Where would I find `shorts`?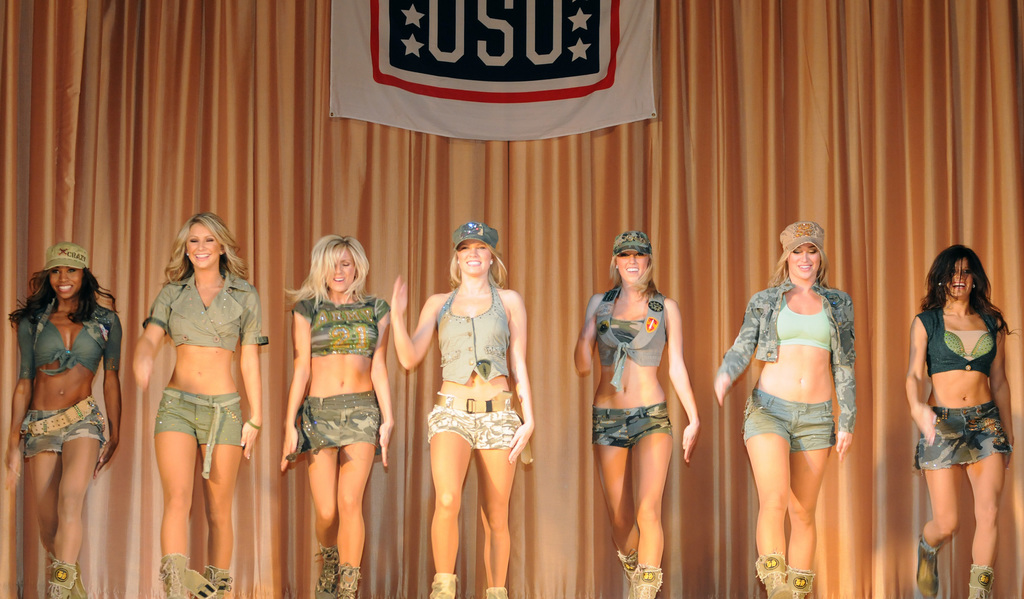
At crop(593, 397, 671, 443).
